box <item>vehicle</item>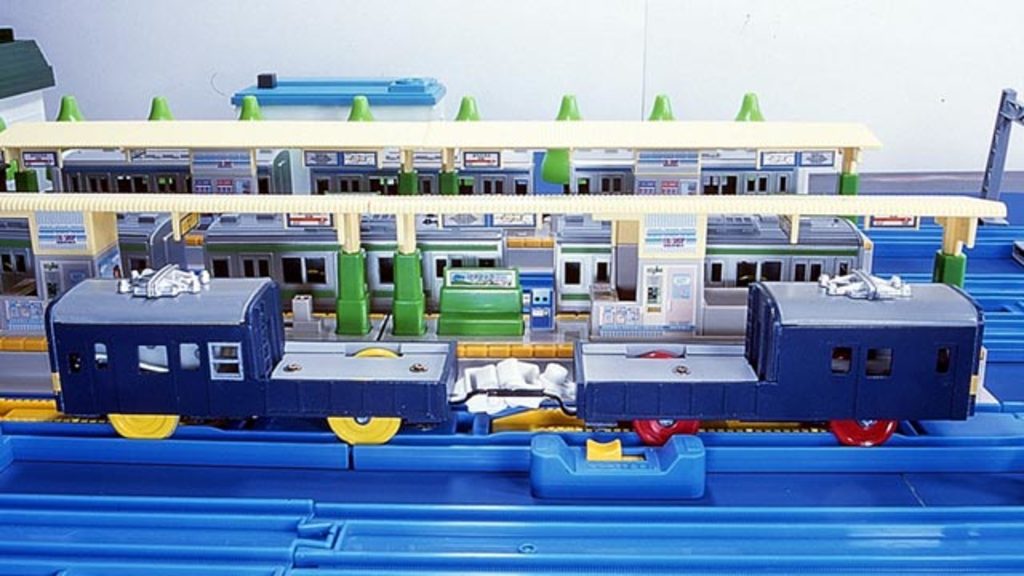
42/278/986/440
